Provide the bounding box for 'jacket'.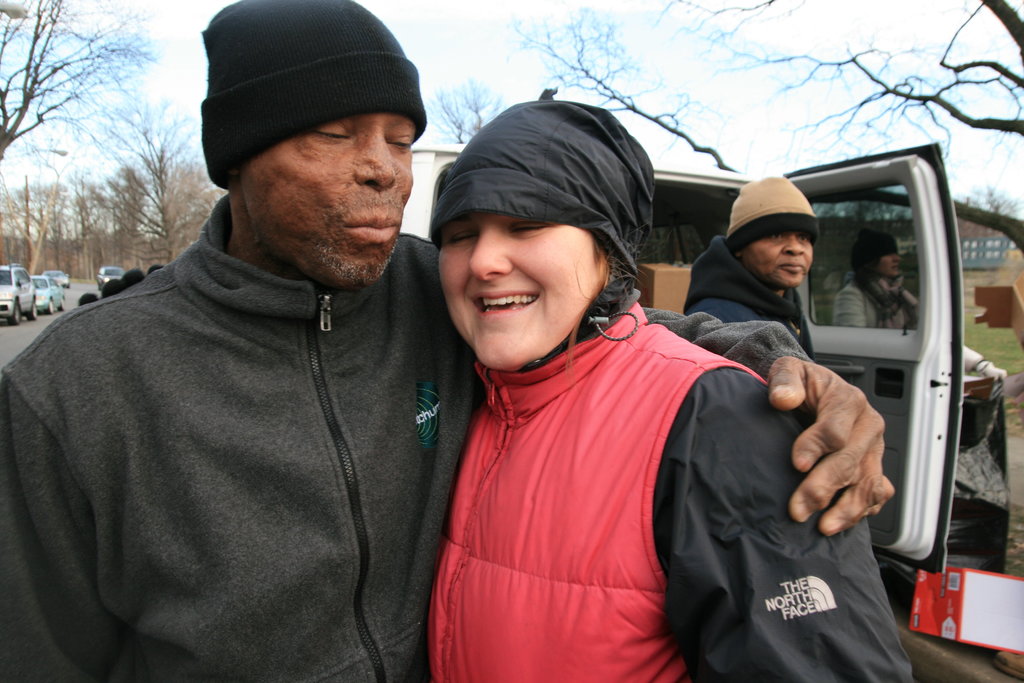
x1=397, y1=195, x2=777, y2=682.
